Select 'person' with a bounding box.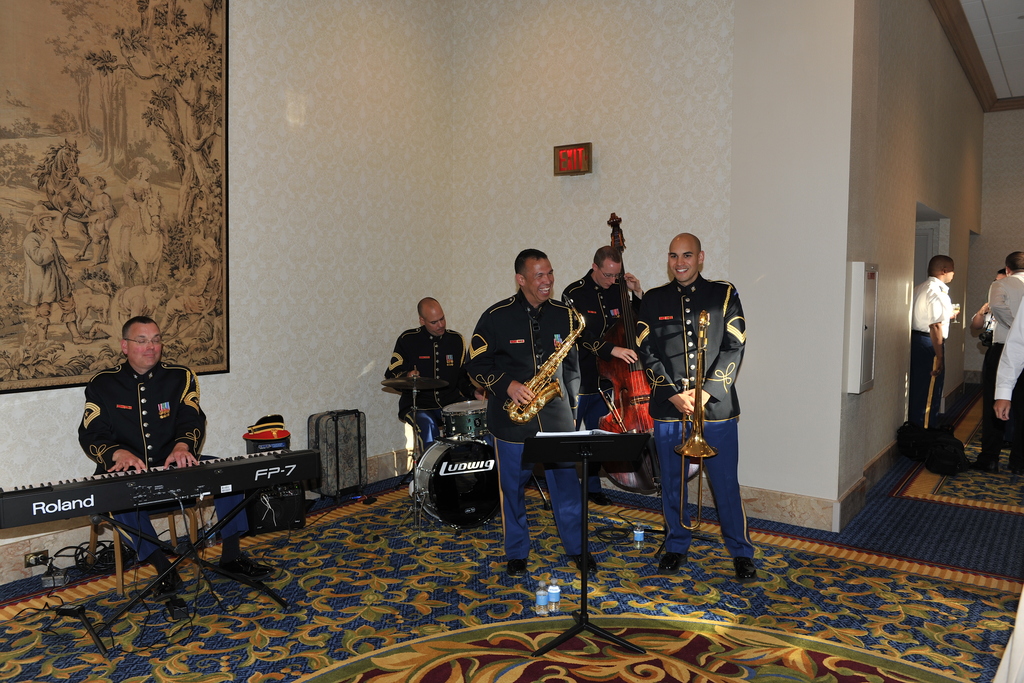
region(74, 174, 117, 244).
